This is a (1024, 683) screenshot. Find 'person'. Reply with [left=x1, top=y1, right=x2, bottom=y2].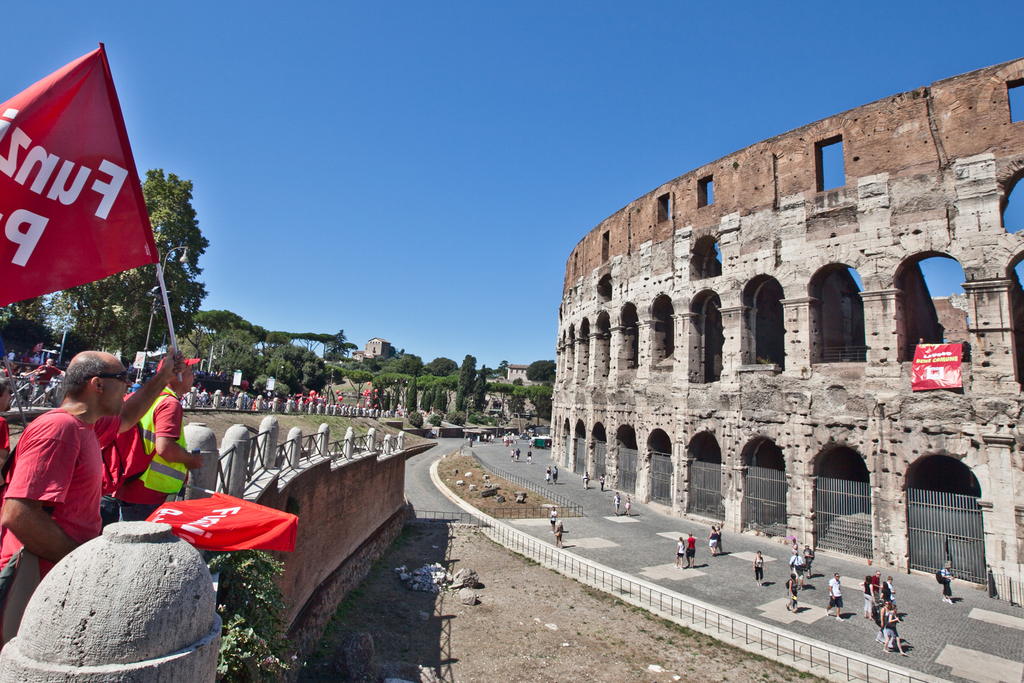
[left=0, top=348, right=182, bottom=645].
